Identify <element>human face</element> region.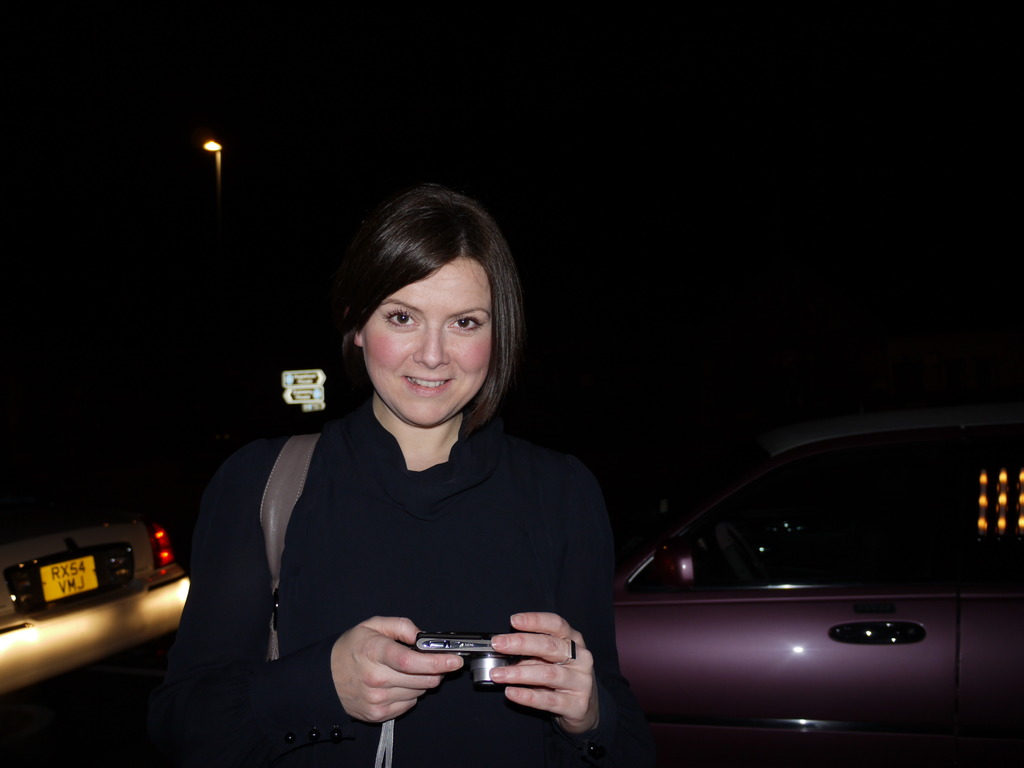
Region: bbox=(365, 262, 490, 426).
